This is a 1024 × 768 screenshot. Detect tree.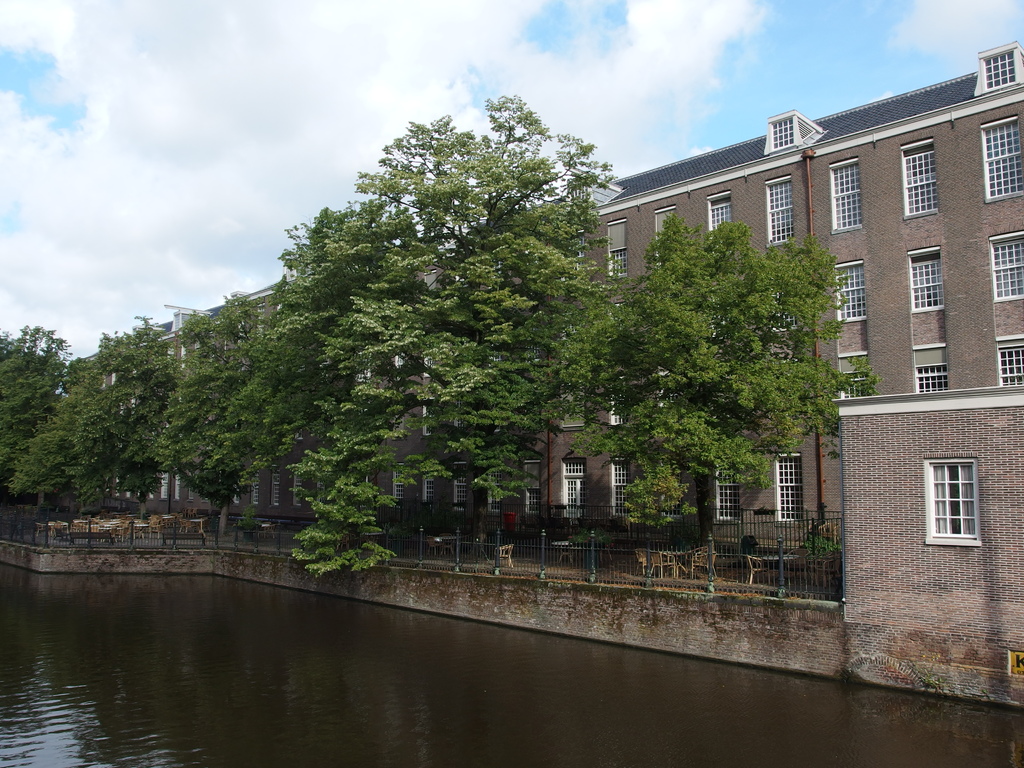
{"x1": 88, "y1": 305, "x2": 184, "y2": 550}.
